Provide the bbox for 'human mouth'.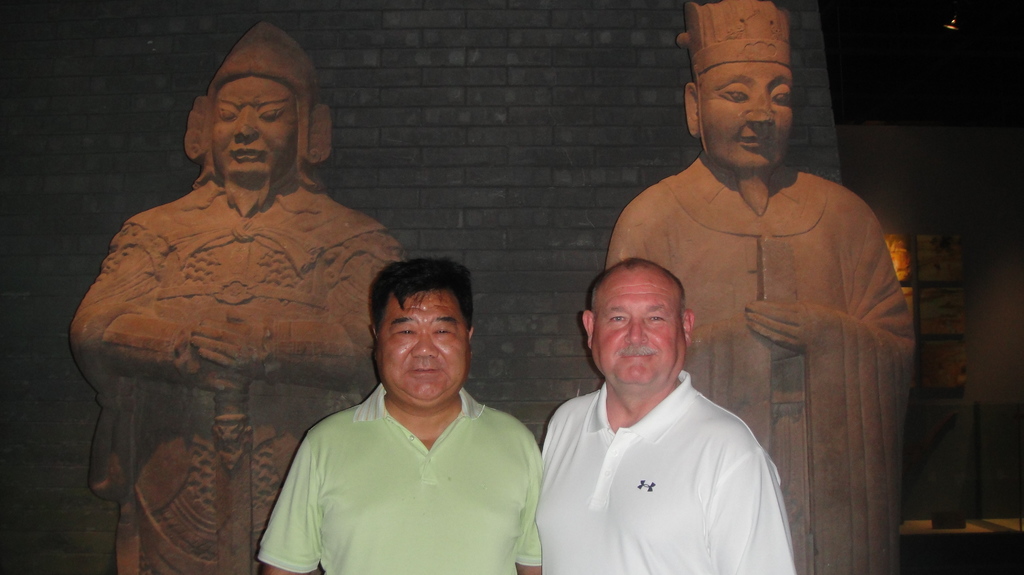
408 368 439 375.
